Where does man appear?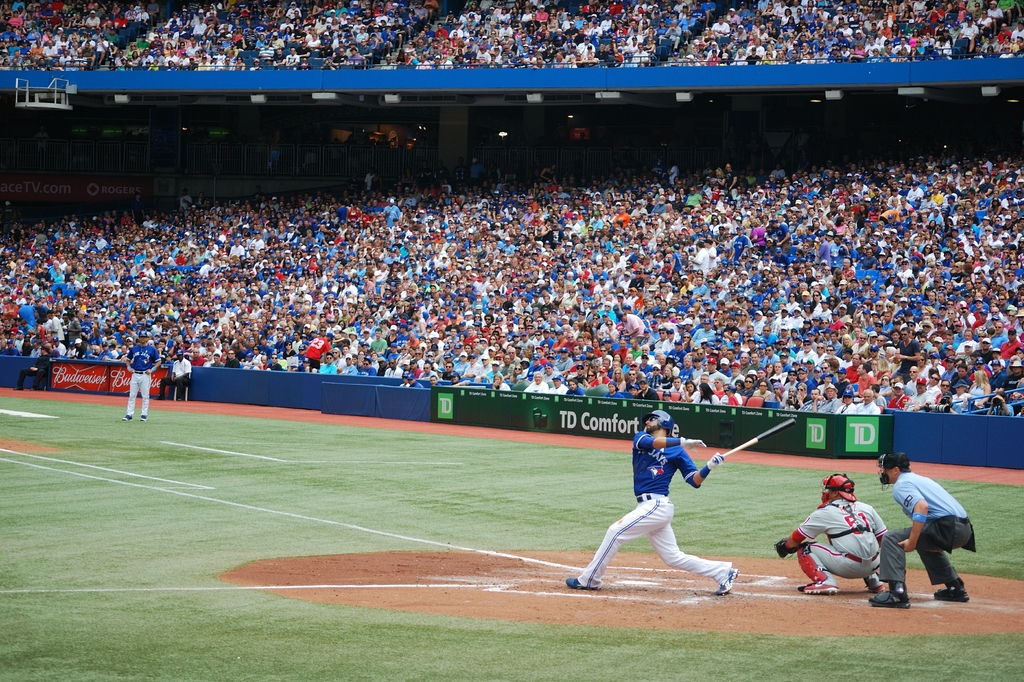
Appears at detection(211, 276, 221, 298).
